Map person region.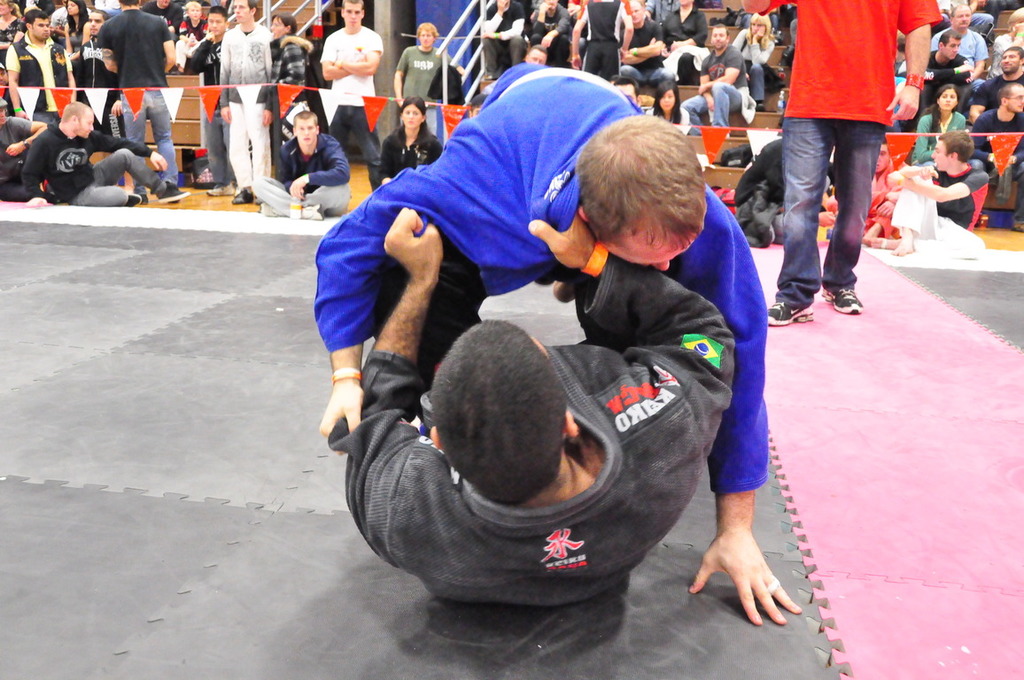
Mapped to x1=927 y1=1 x2=991 y2=80.
